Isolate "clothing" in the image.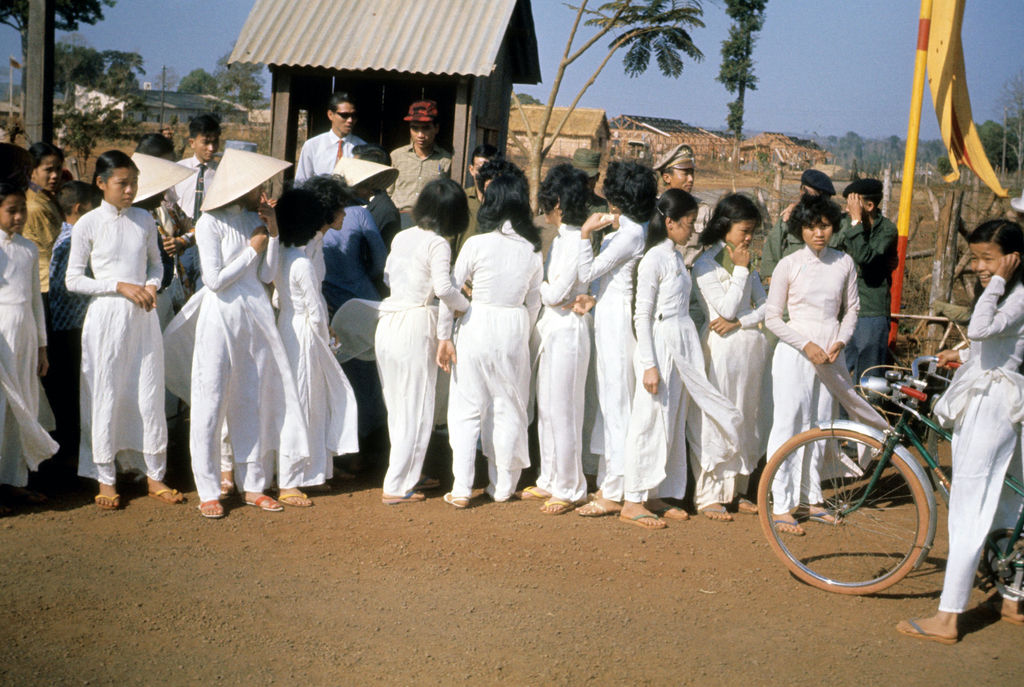
Isolated region: 929 280 1023 615.
